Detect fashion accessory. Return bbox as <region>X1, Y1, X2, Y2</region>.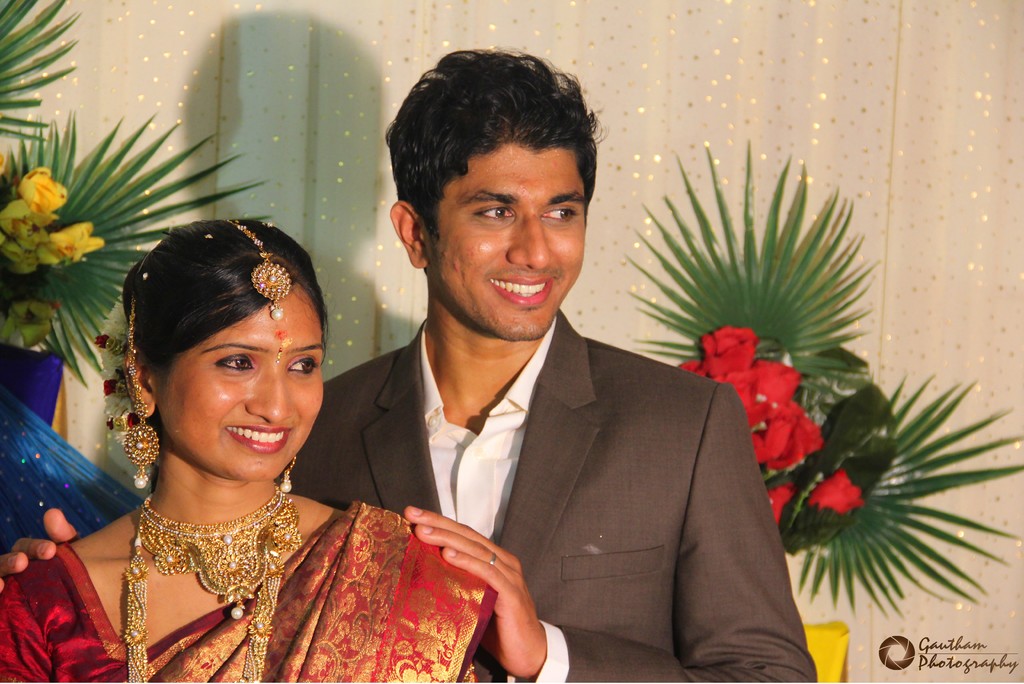
<region>119, 302, 164, 491</region>.
